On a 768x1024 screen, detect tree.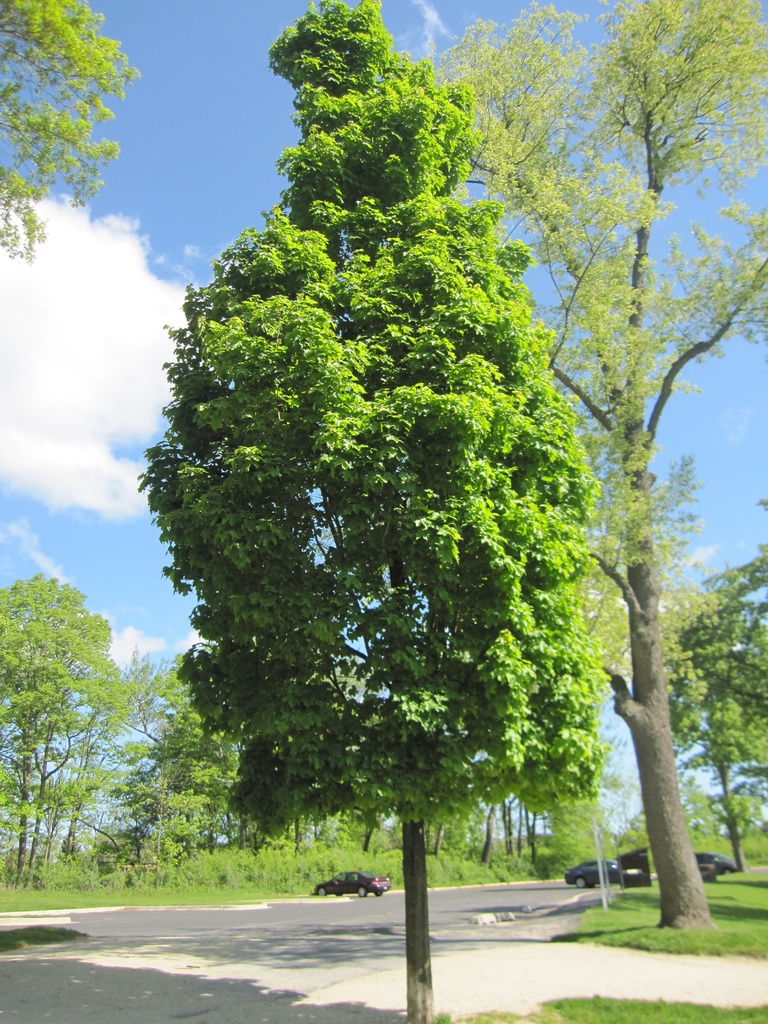
[10,548,163,901].
